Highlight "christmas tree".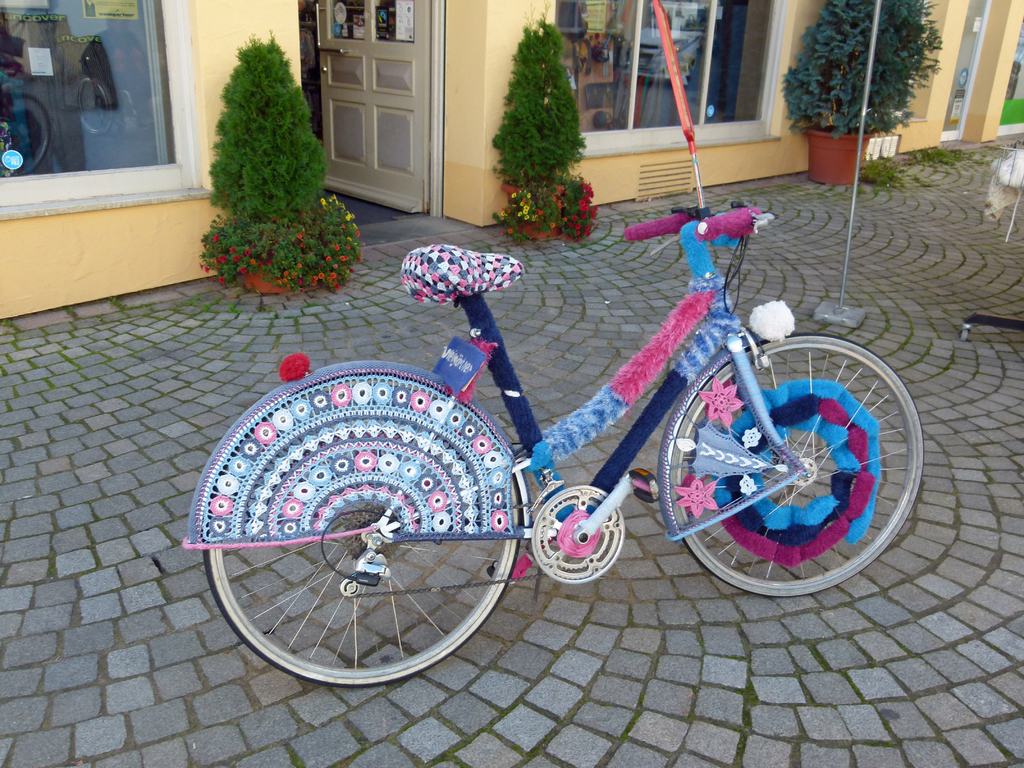
Highlighted region: box(193, 24, 361, 299).
